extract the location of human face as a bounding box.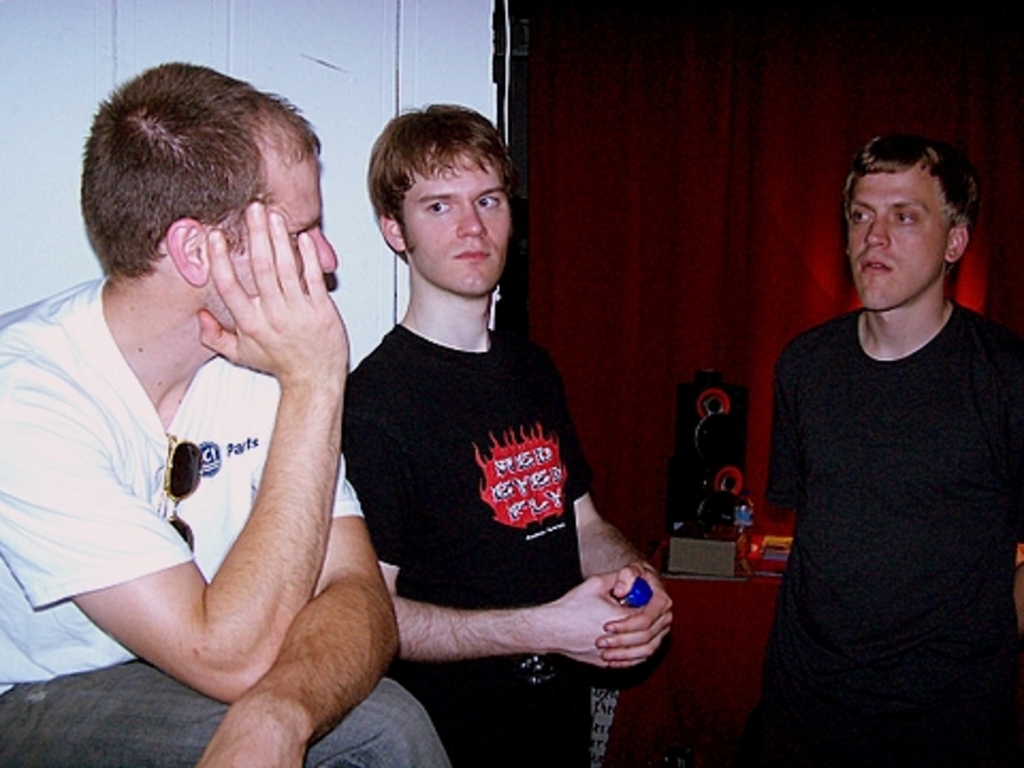
<box>843,166,947,305</box>.
